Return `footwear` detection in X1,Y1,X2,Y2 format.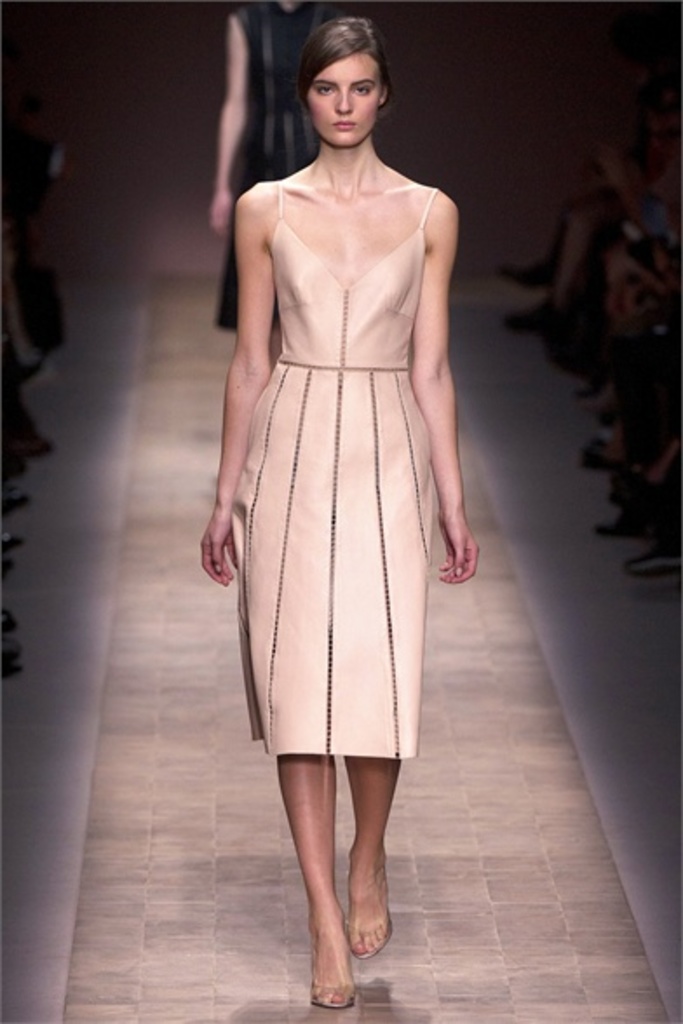
626,535,681,578.
